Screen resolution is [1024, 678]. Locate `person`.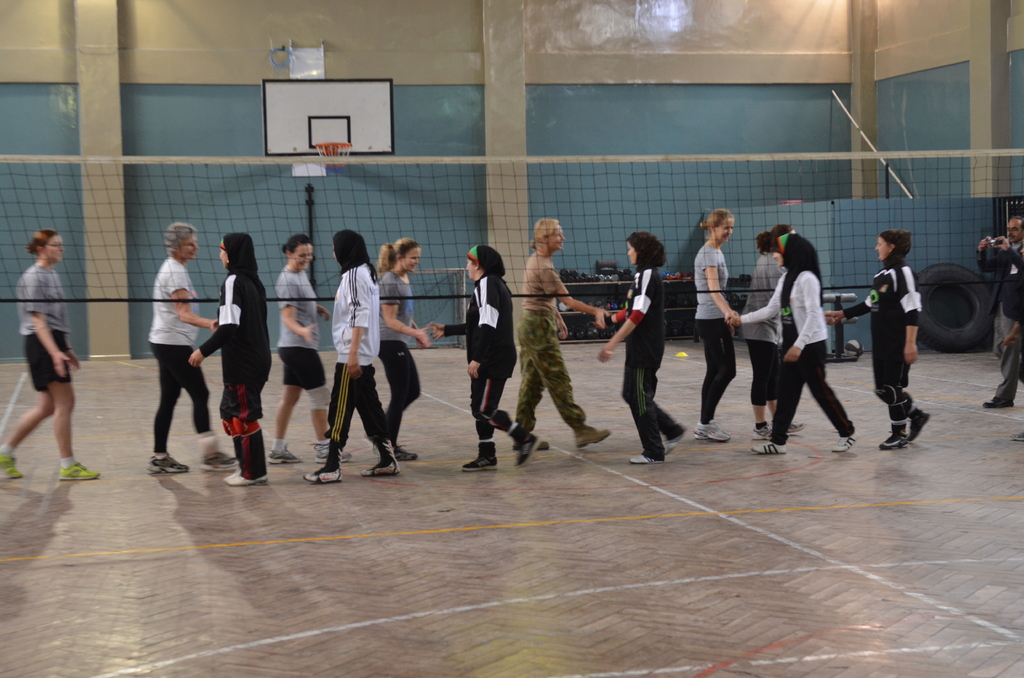
detection(868, 216, 933, 456).
